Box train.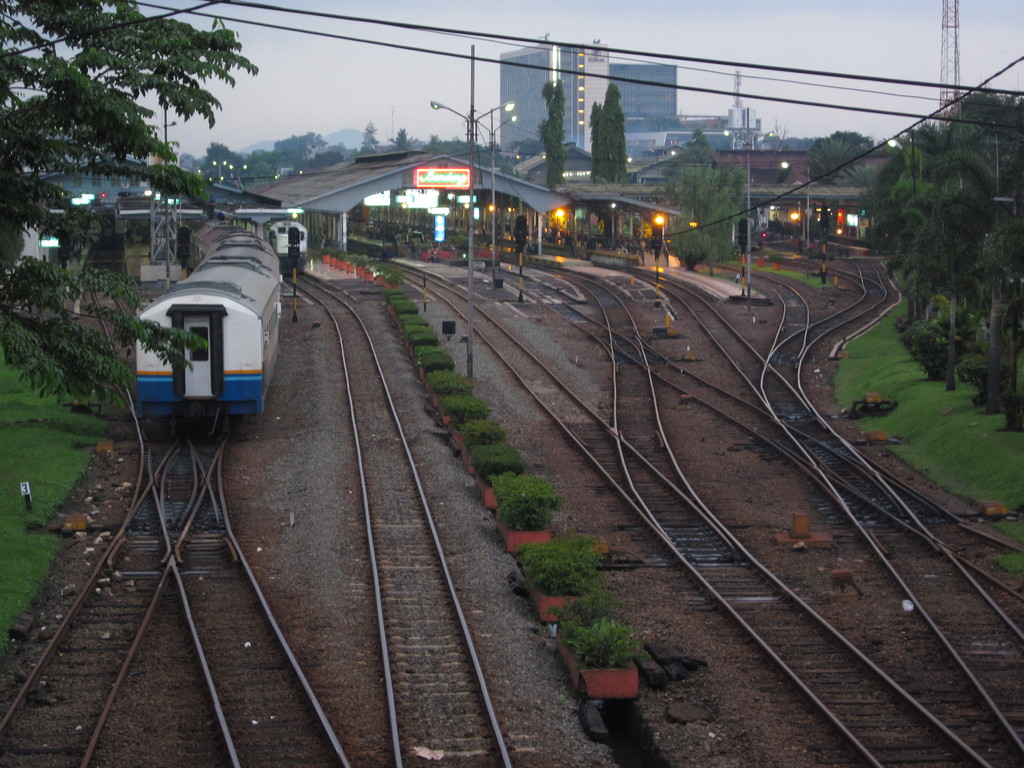
{"left": 239, "top": 218, "right": 306, "bottom": 271}.
